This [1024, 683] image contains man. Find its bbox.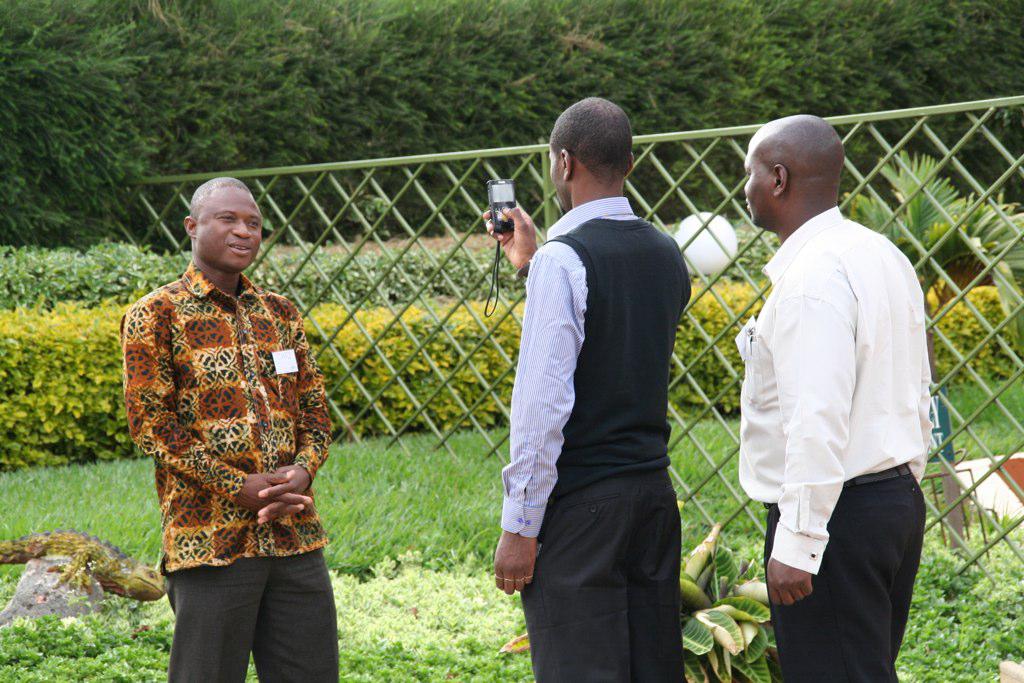
{"x1": 739, "y1": 111, "x2": 927, "y2": 682}.
